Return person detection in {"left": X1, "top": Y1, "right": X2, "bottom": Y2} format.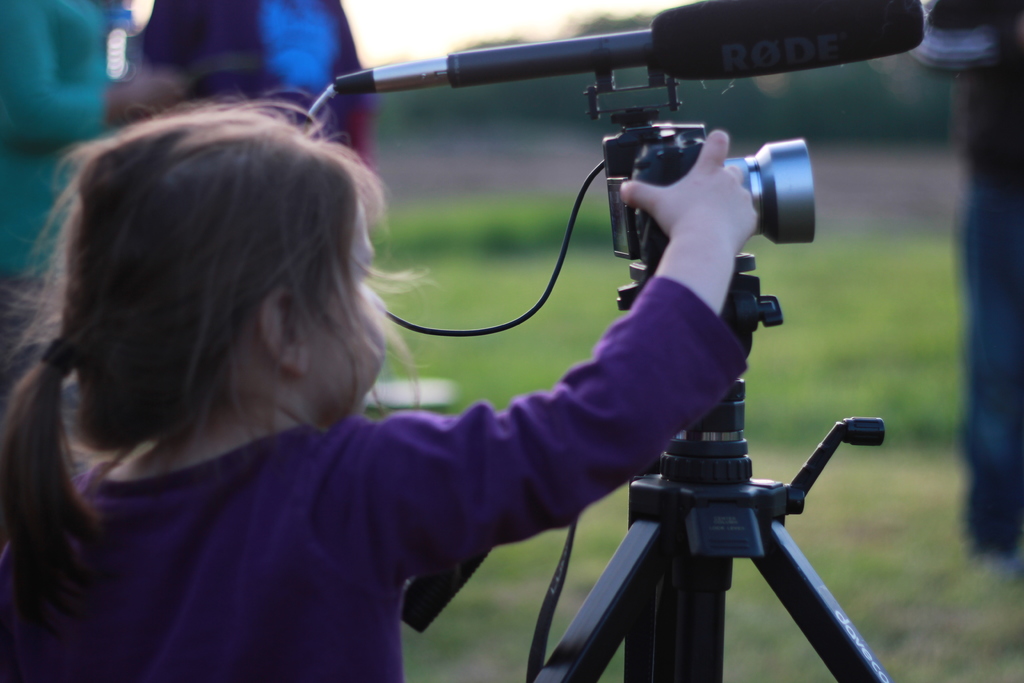
{"left": 141, "top": 0, "right": 378, "bottom": 172}.
